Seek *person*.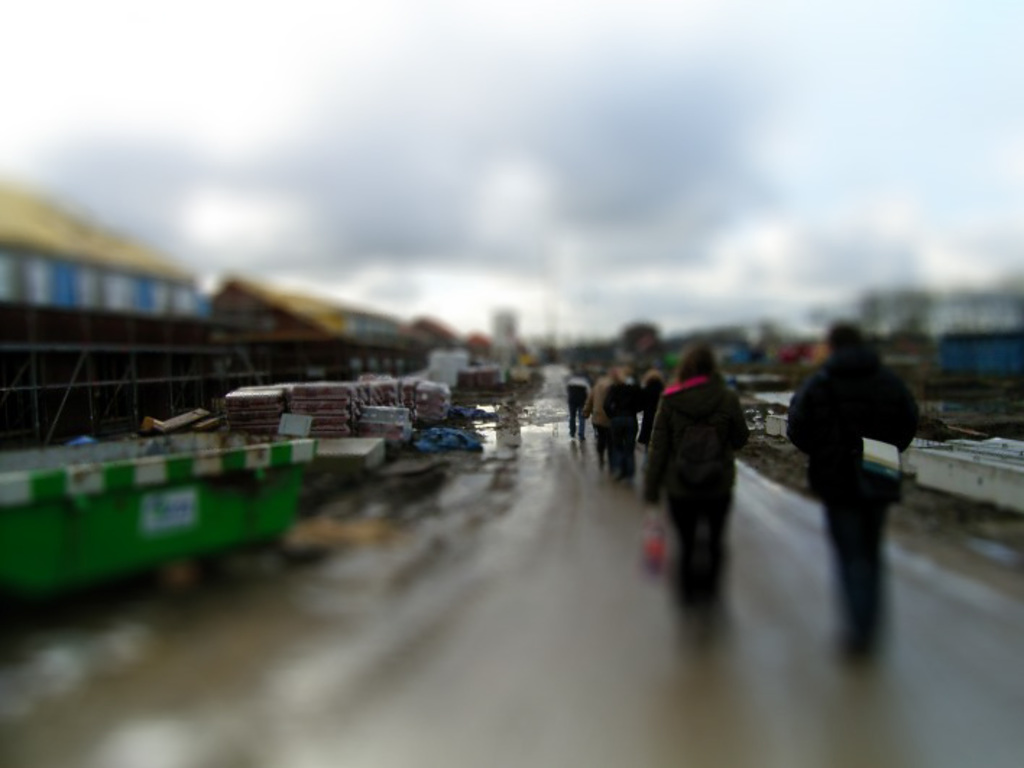
(left=788, top=324, right=913, bottom=658).
